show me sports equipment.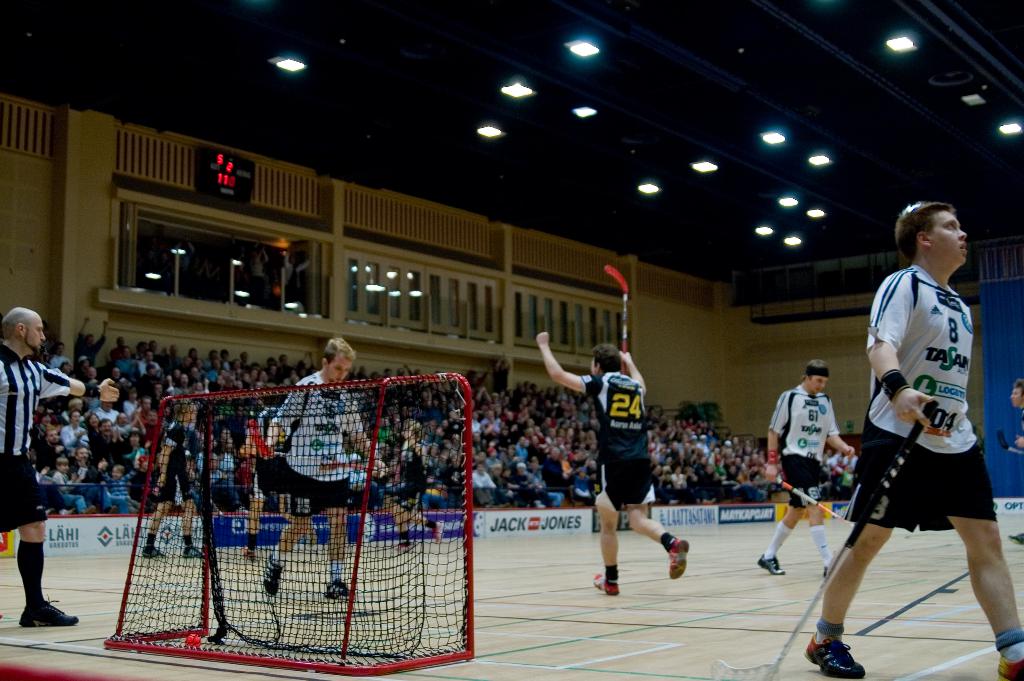
sports equipment is here: <box>997,431,1023,455</box>.
